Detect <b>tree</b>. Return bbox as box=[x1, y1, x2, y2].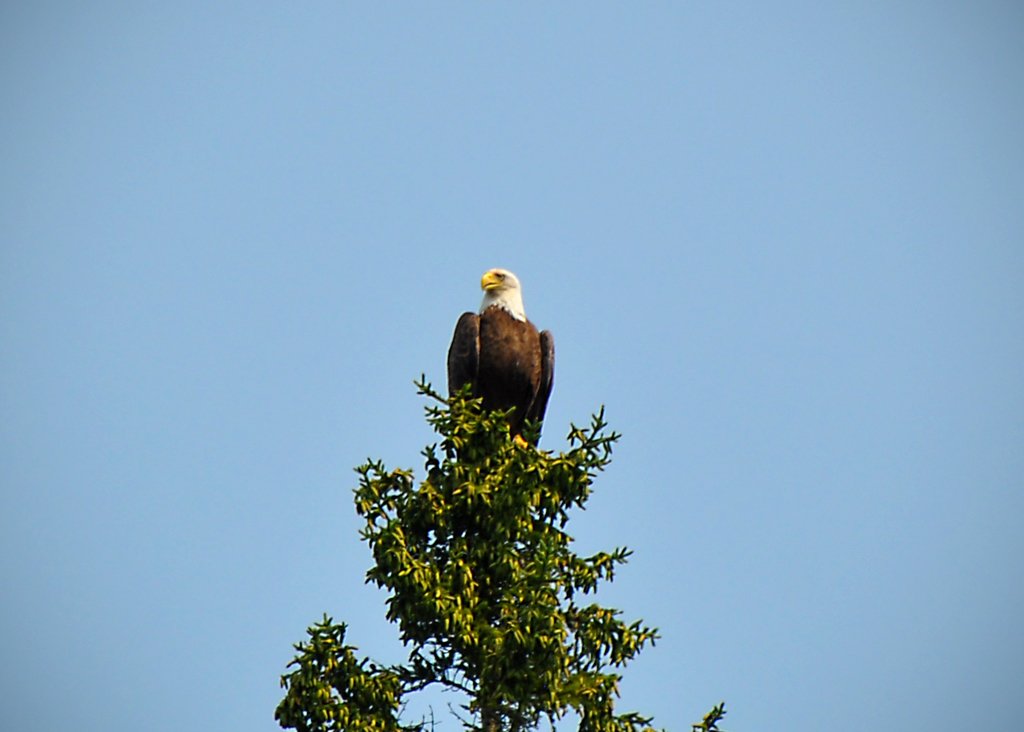
box=[279, 364, 730, 731].
